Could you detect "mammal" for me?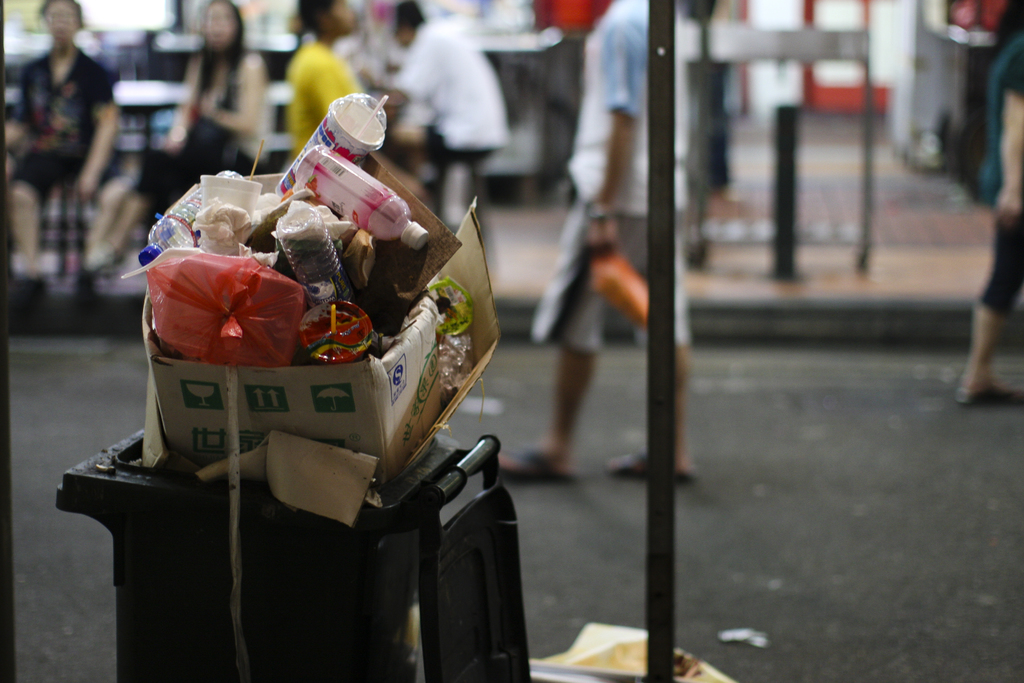
Detection result: 395, 0, 509, 215.
